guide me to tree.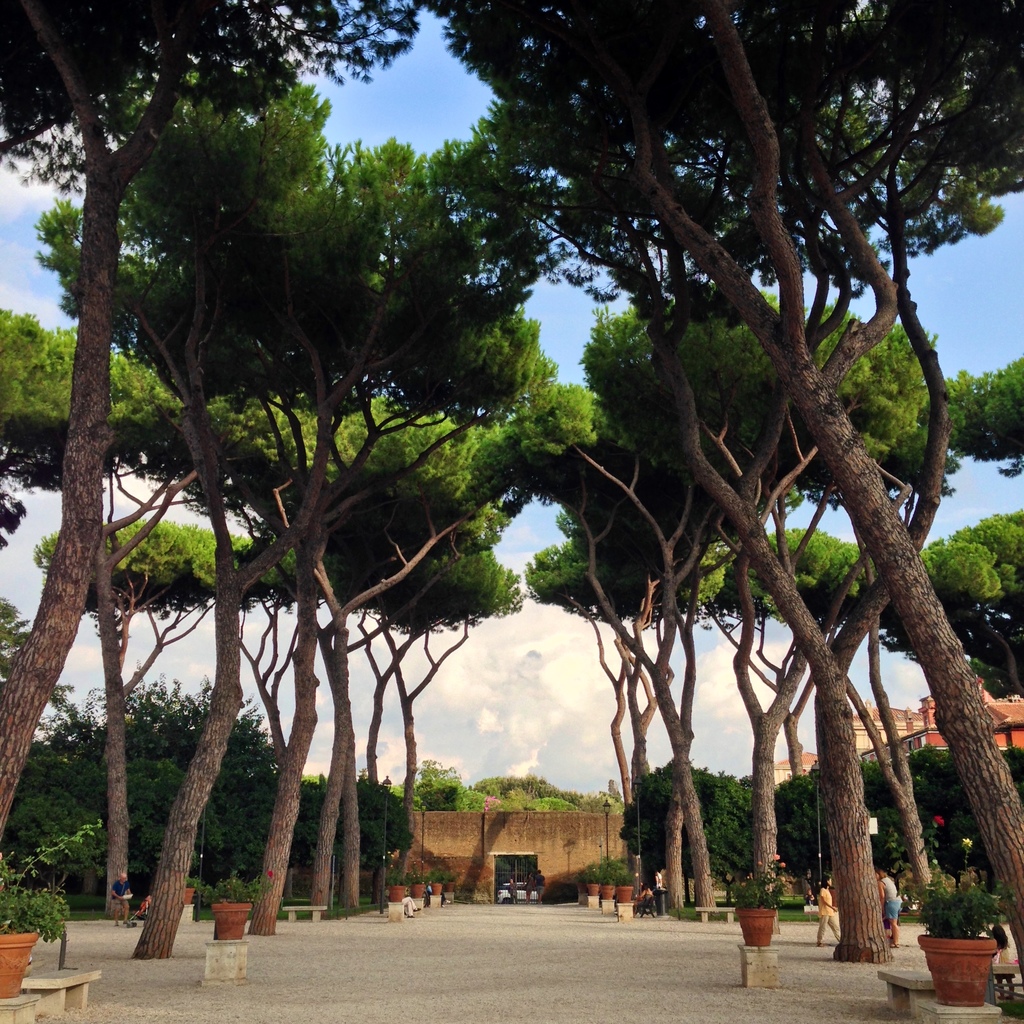
Guidance: box=[449, 43, 1020, 958].
